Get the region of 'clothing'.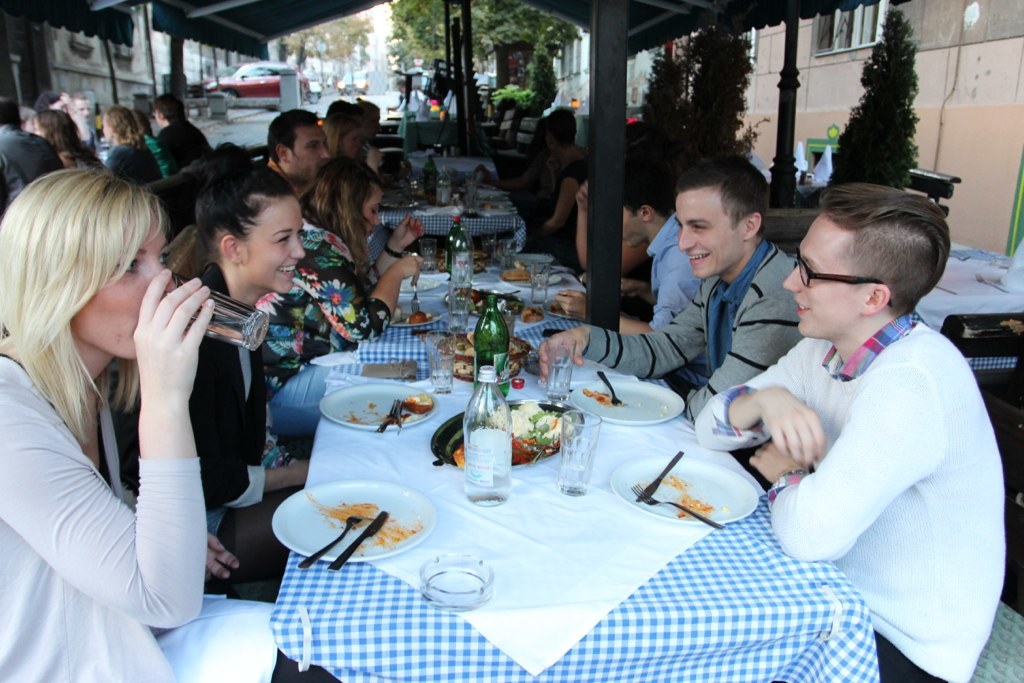
crop(521, 162, 592, 270).
